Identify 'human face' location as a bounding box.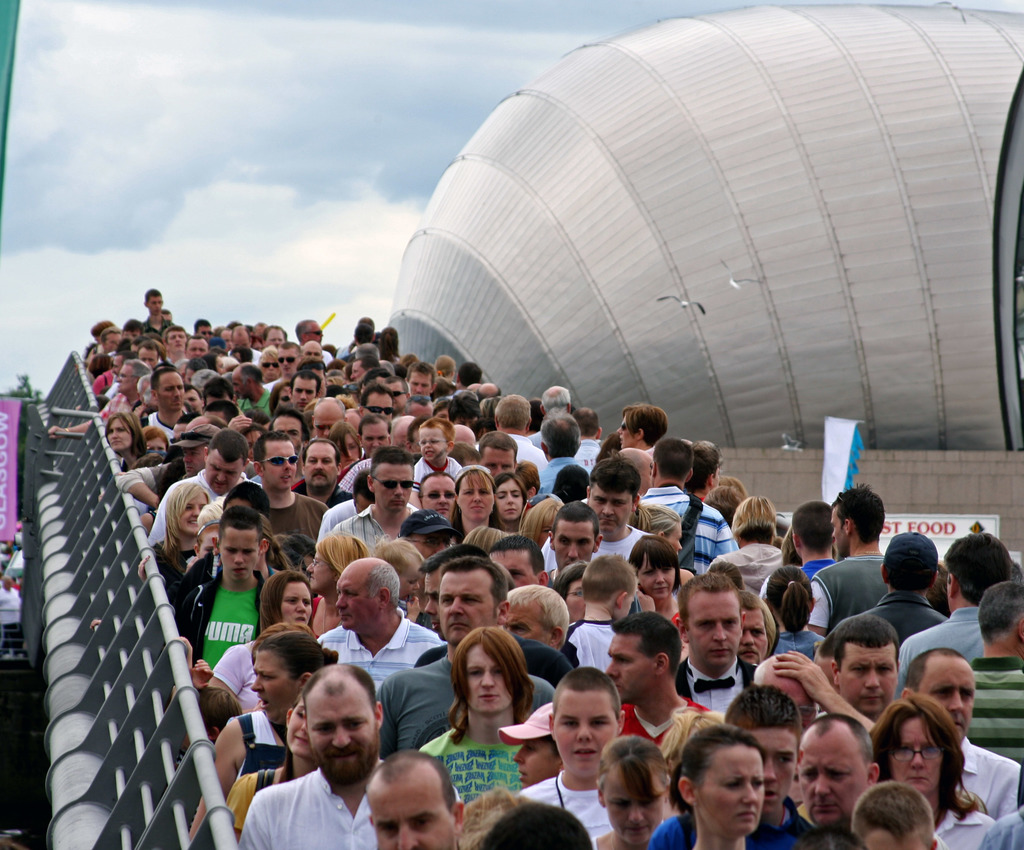
372:464:413:515.
